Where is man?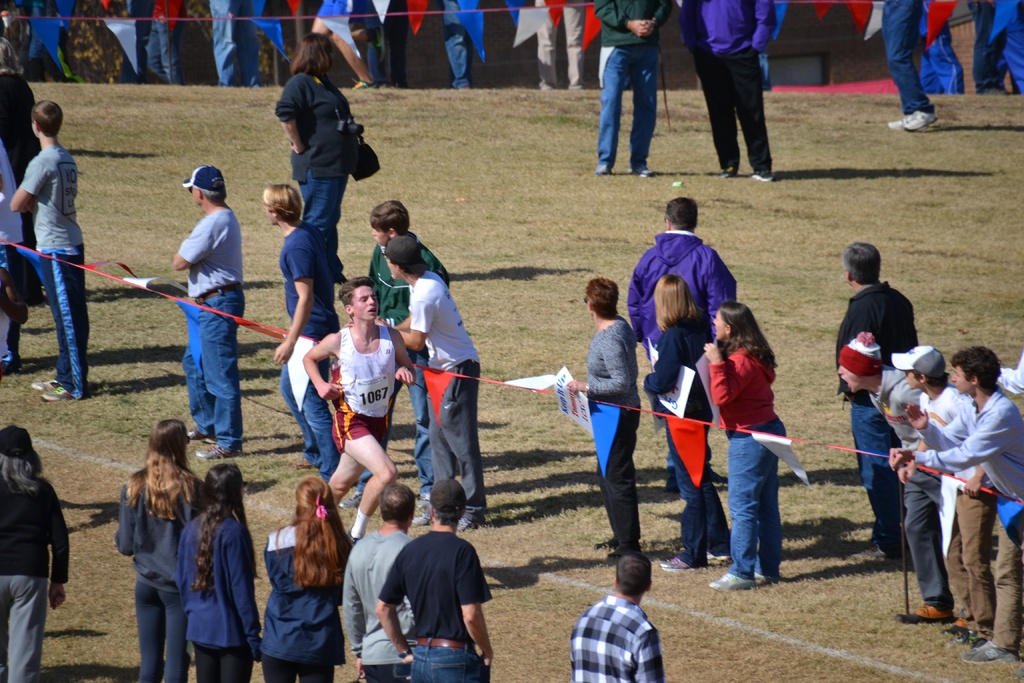
select_region(595, 0, 673, 183).
